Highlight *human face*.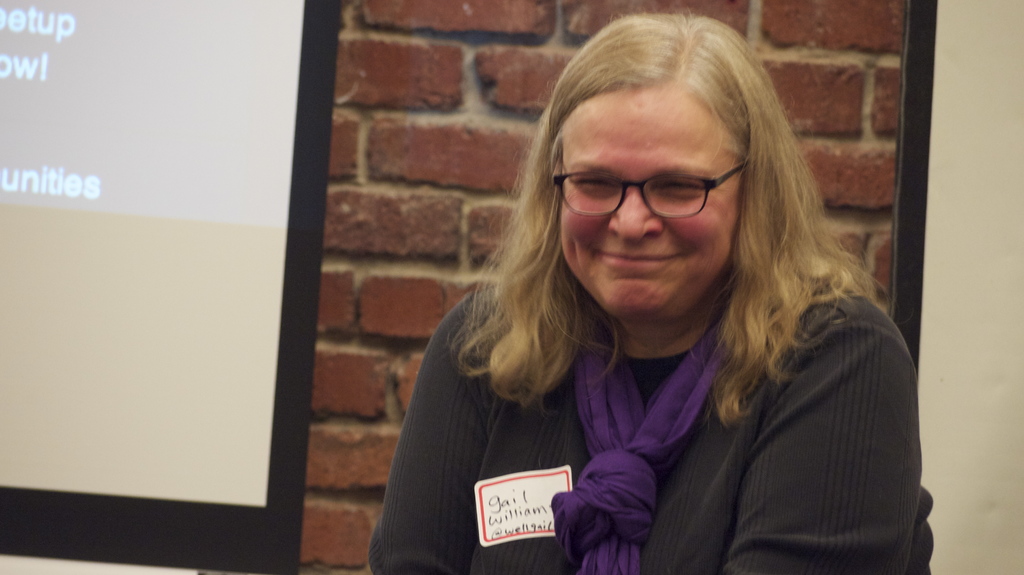
Highlighted region: box=[546, 64, 768, 317].
